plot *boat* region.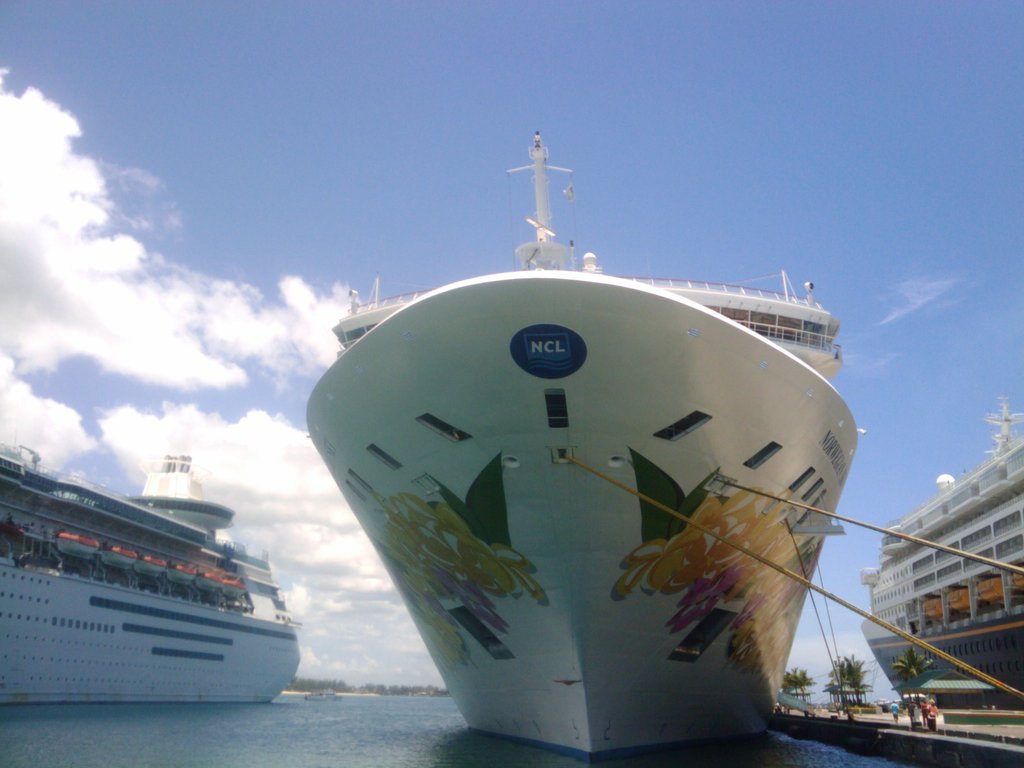
Plotted at bbox=[0, 452, 307, 713].
